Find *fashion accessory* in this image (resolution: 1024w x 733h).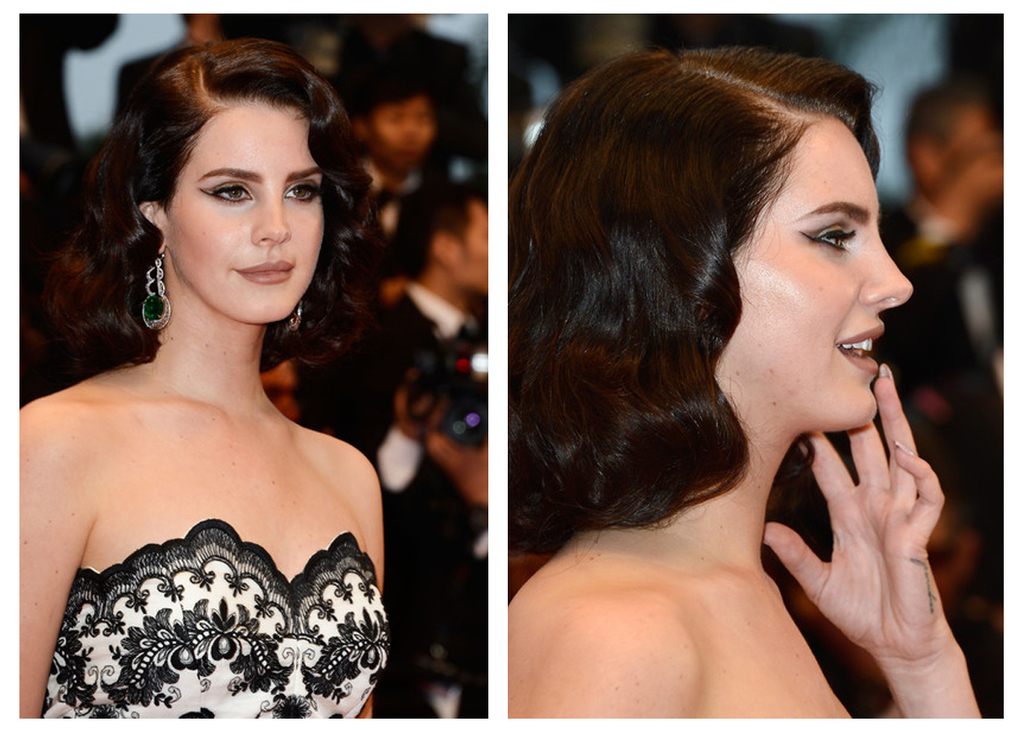
x1=281 y1=299 x2=307 y2=334.
